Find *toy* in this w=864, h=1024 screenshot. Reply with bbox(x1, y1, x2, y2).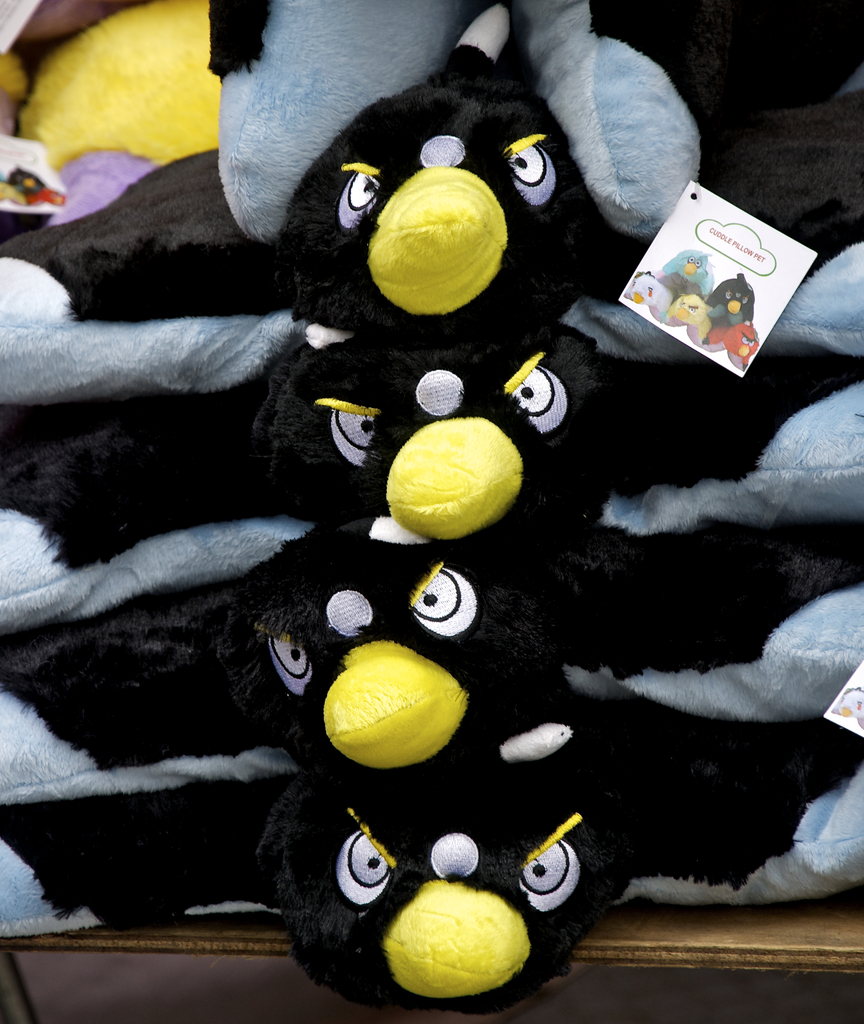
bbox(708, 284, 764, 364).
